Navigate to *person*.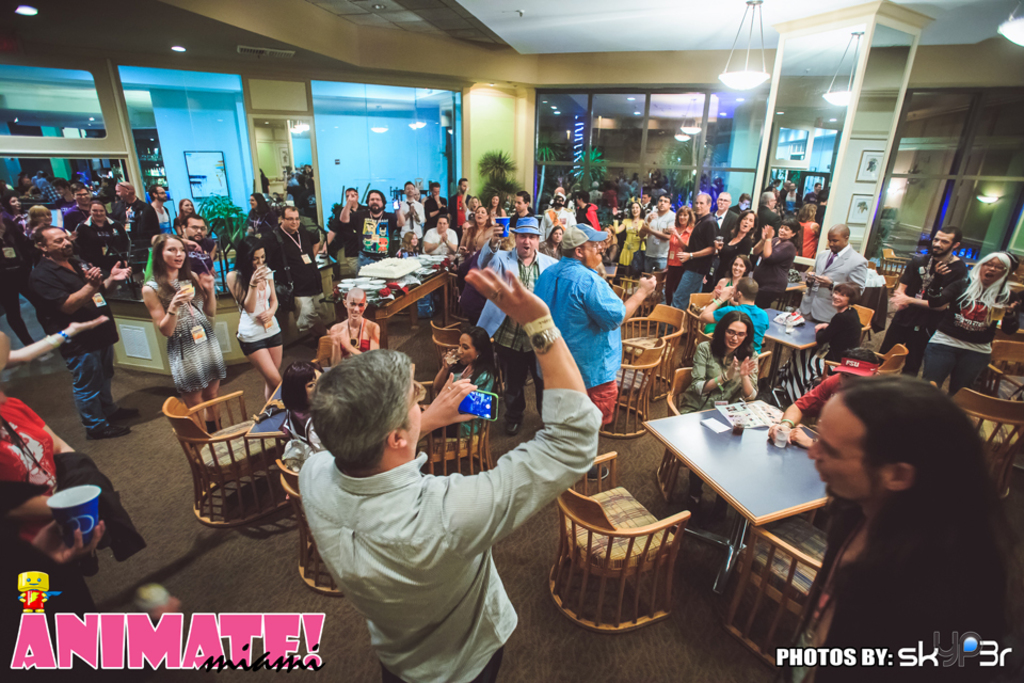
Navigation target: region(455, 228, 515, 329).
